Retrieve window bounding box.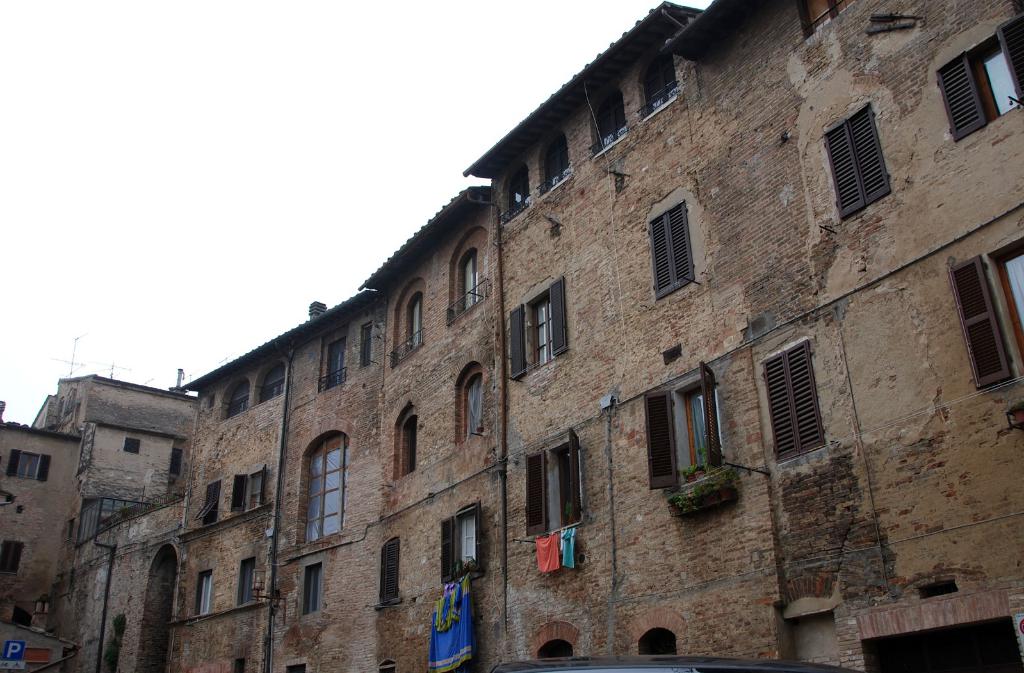
Bounding box: bbox=(361, 324, 377, 368).
